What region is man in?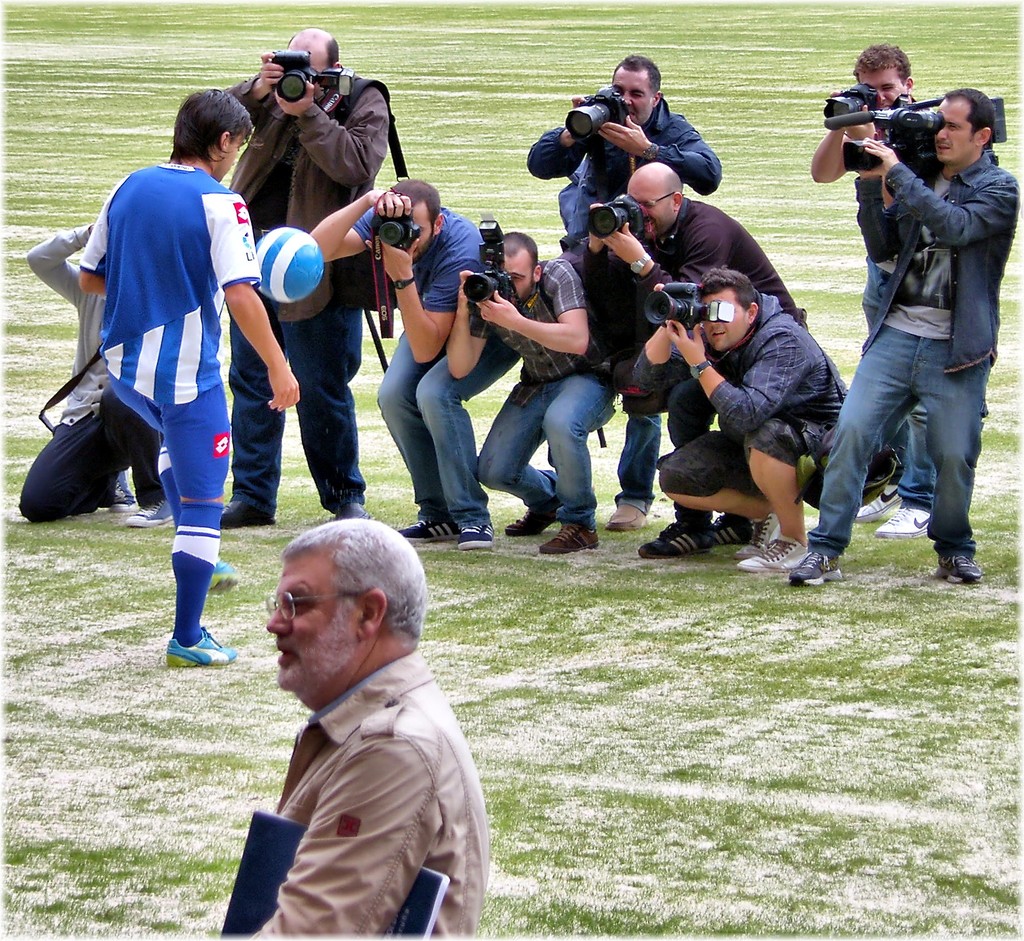
pyautogui.locateOnScreen(794, 90, 1023, 596).
